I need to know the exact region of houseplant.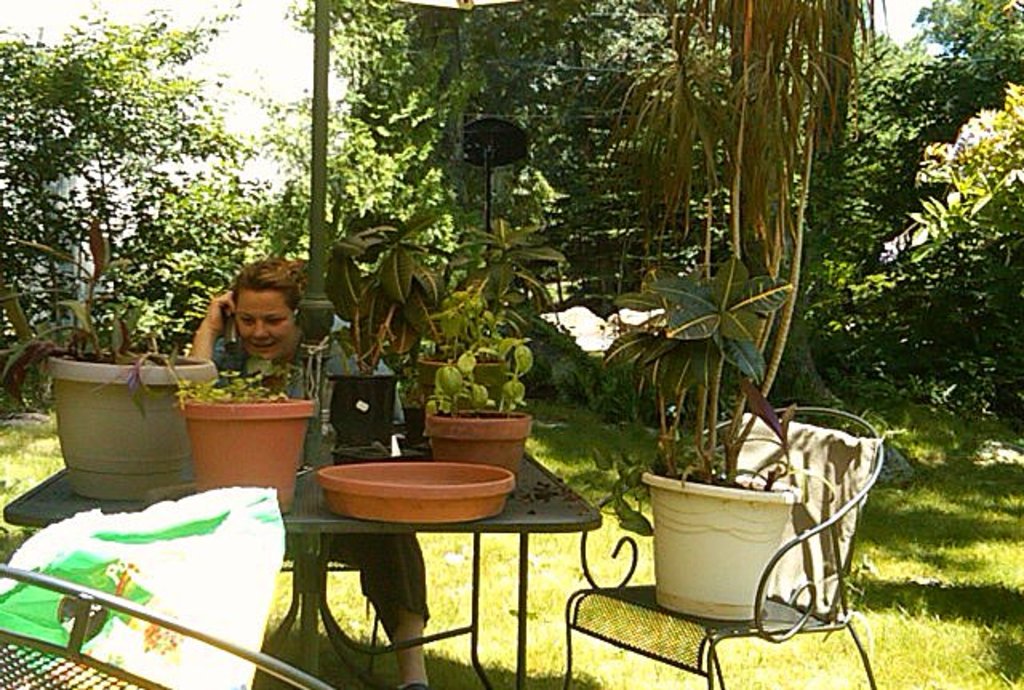
Region: [168, 368, 318, 512].
